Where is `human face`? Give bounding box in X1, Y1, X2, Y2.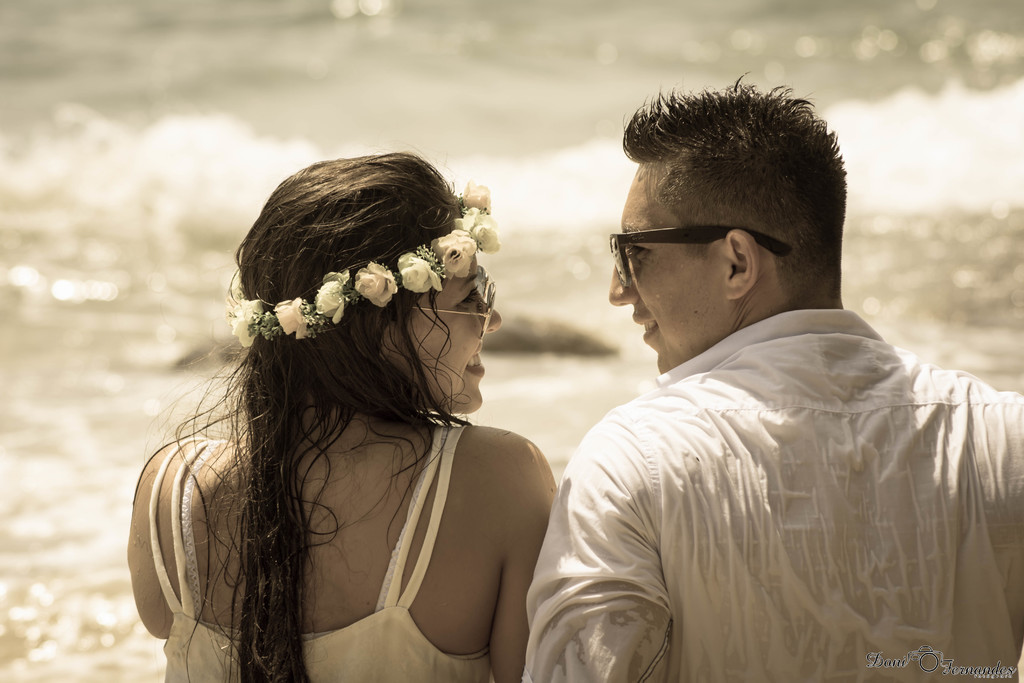
405, 252, 501, 413.
